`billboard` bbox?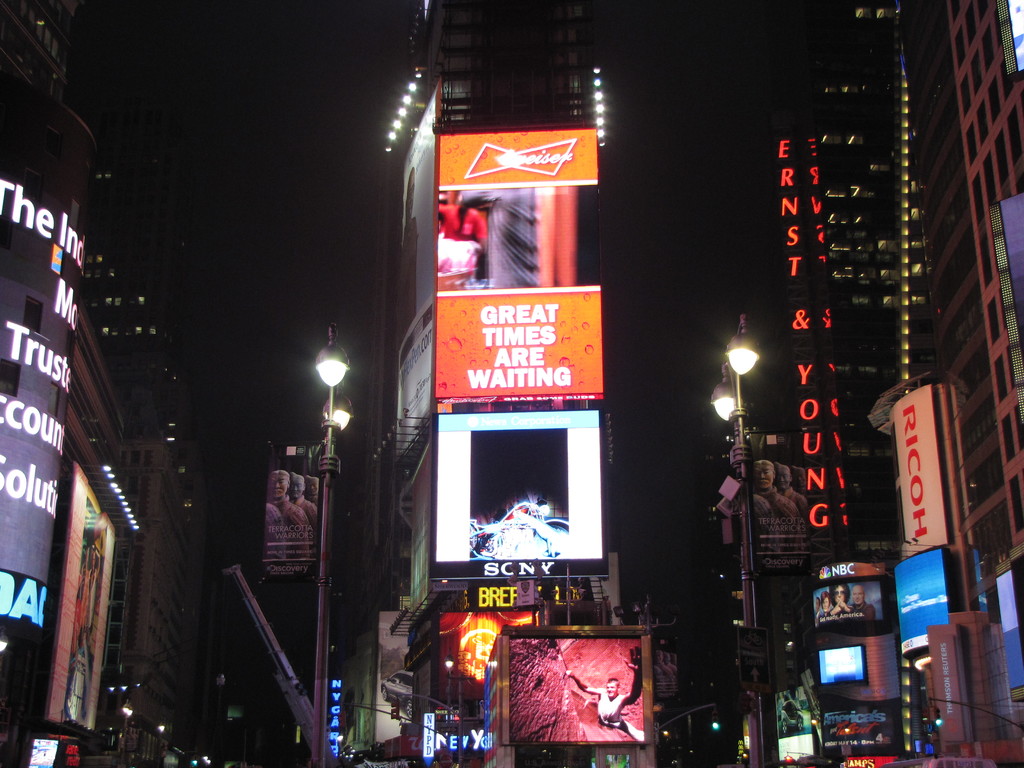
left=809, top=577, right=886, bottom=637
